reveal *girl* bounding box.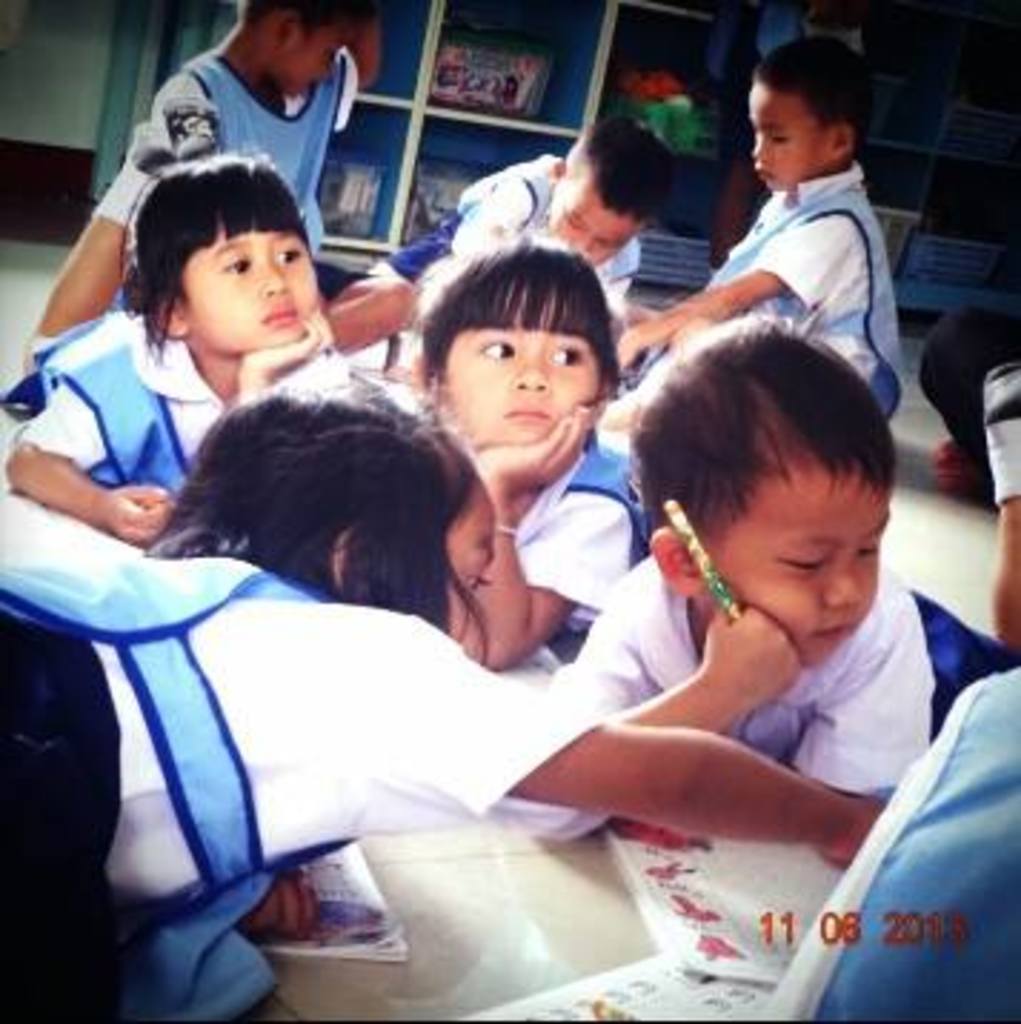
Revealed: (x1=3, y1=152, x2=355, y2=538).
